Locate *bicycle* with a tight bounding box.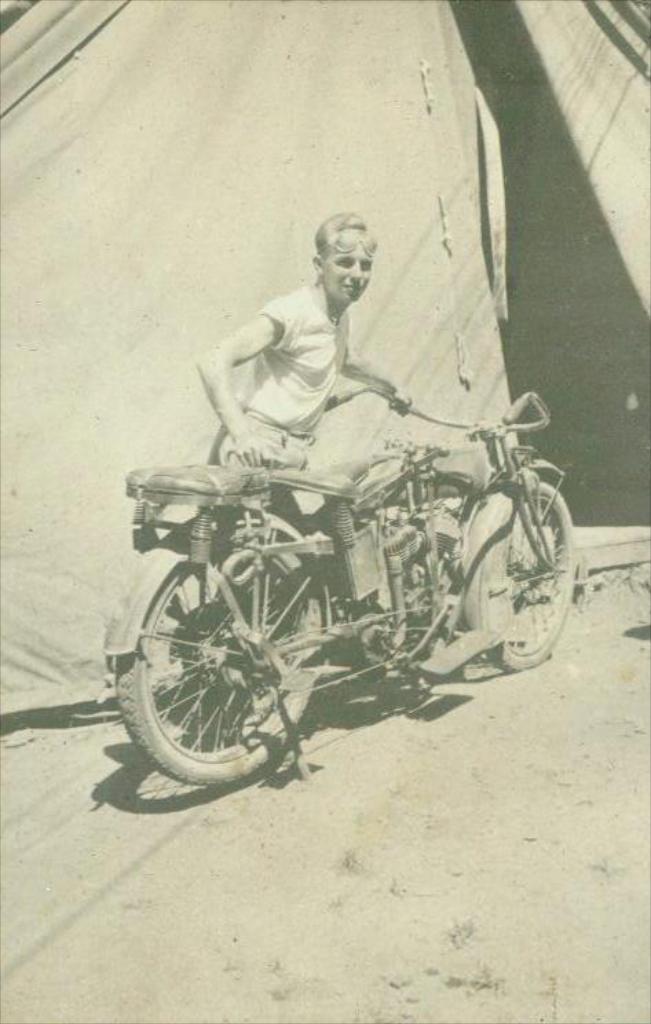
detection(103, 390, 560, 804).
